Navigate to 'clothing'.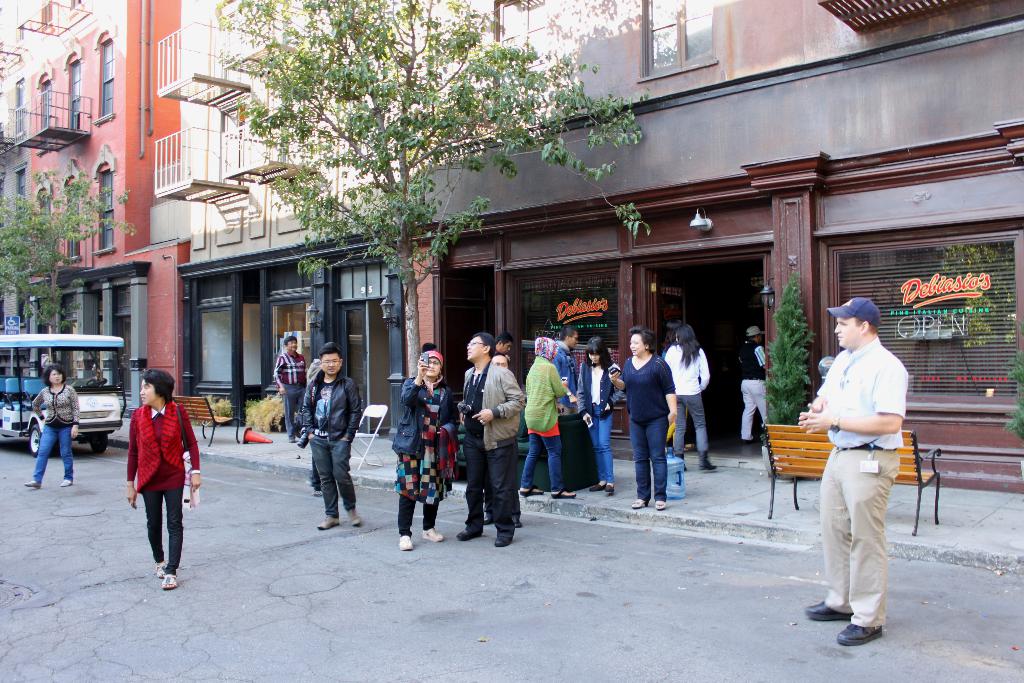
Navigation target: [left=820, top=338, right=907, bottom=628].
